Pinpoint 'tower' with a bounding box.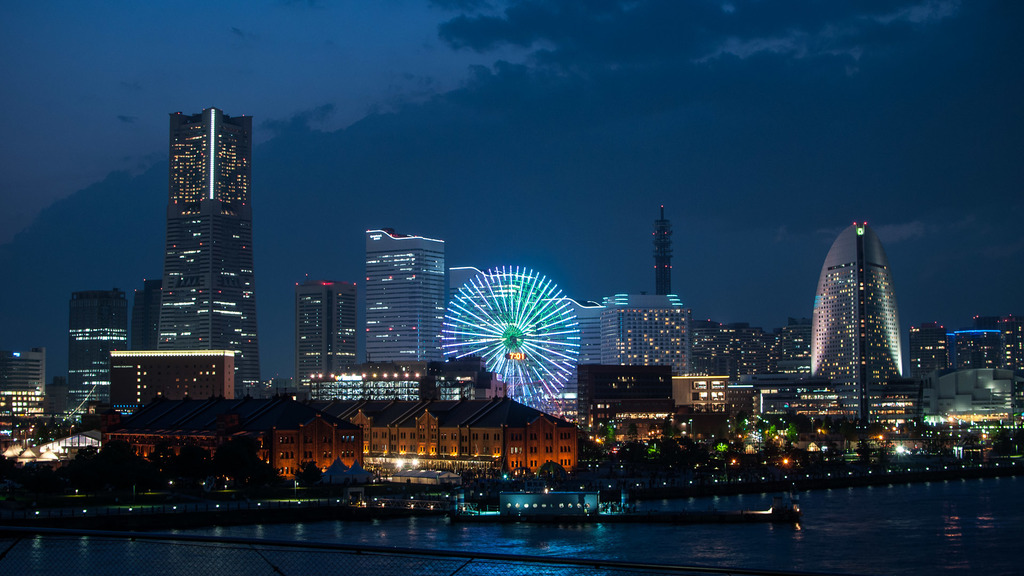
(left=947, top=307, right=1023, bottom=367).
